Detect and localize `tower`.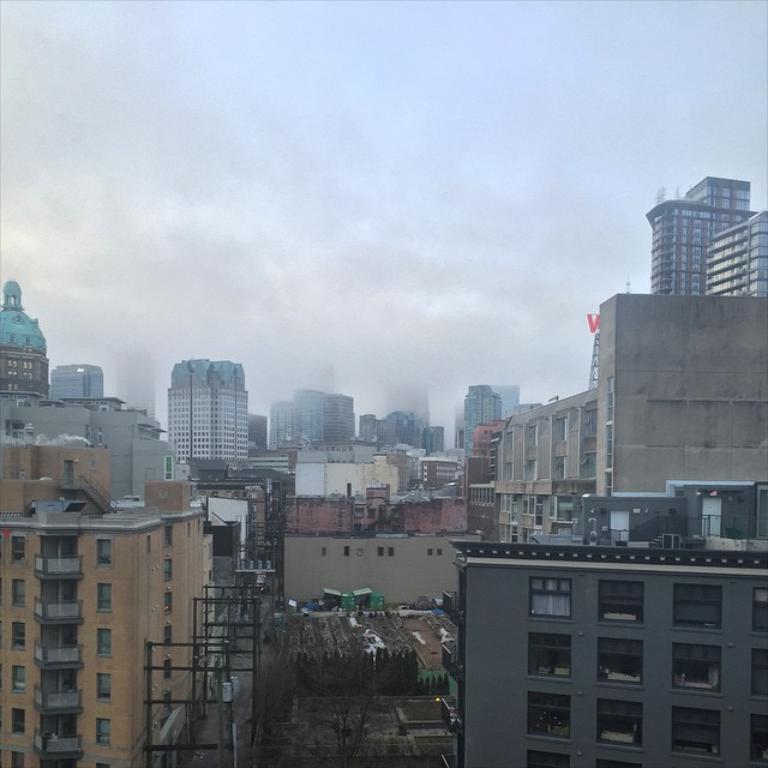
Localized at box=[172, 350, 252, 466].
